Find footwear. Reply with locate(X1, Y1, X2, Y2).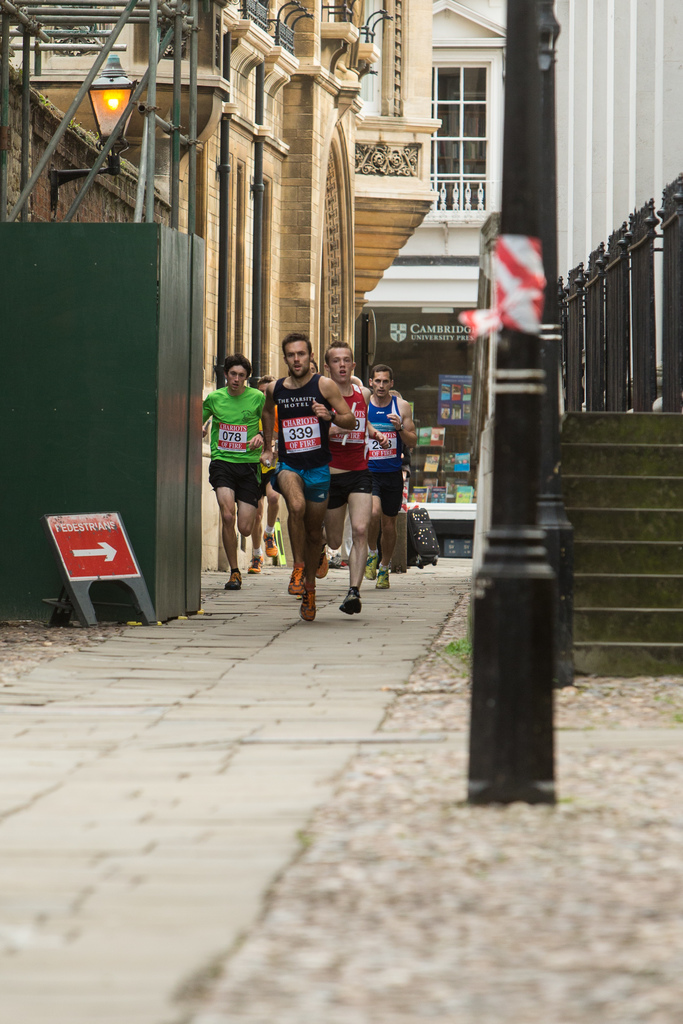
locate(338, 589, 361, 618).
